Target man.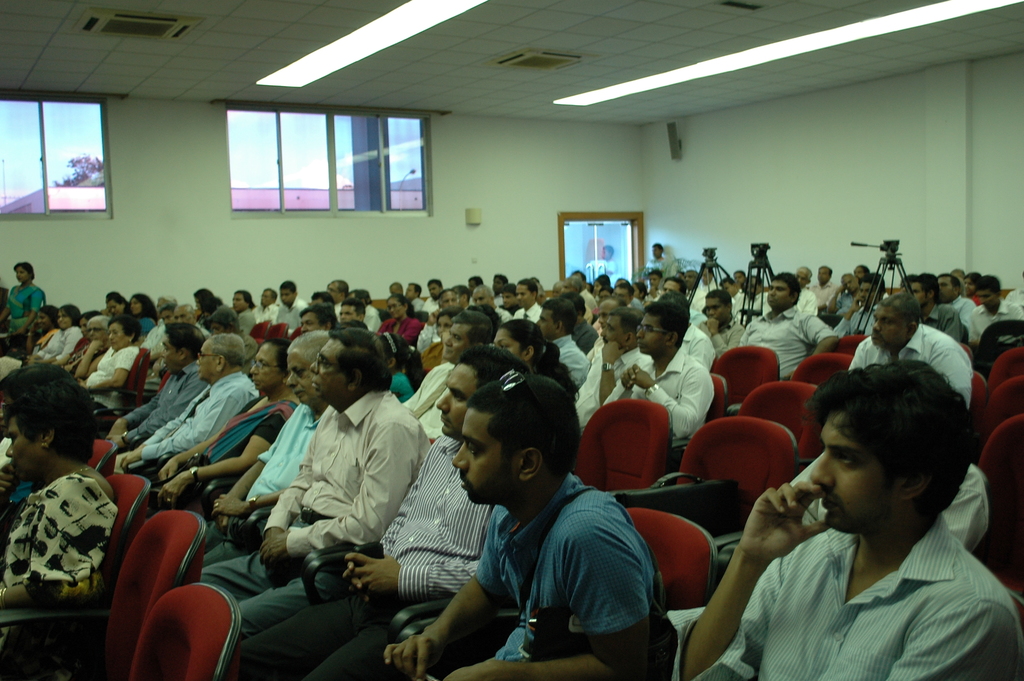
Target region: bbox=[660, 277, 685, 300].
